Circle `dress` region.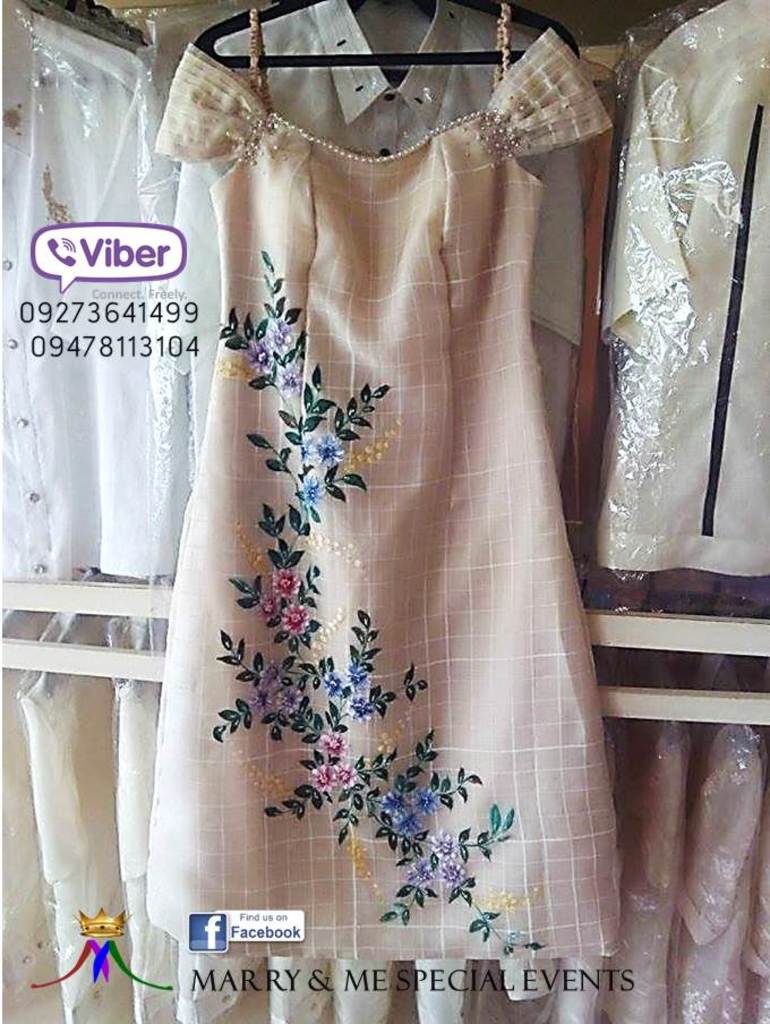
Region: pyautogui.locateOnScreen(155, 3, 622, 961).
